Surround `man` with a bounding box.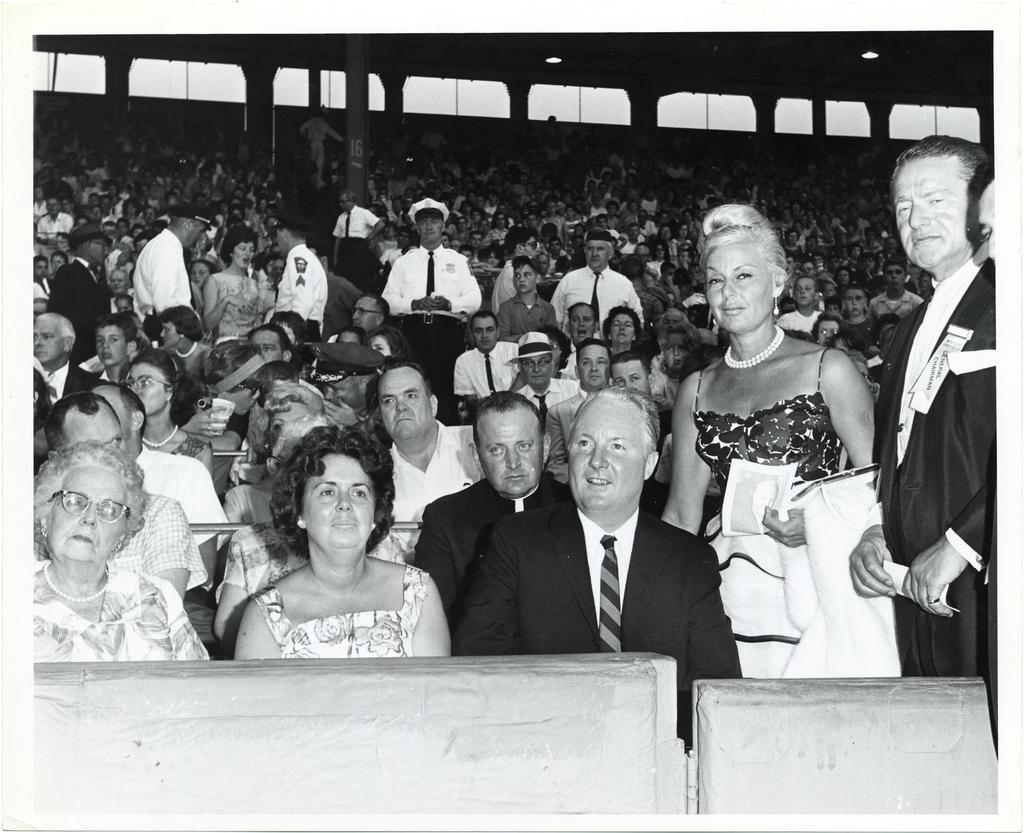
[x1=350, y1=296, x2=391, y2=336].
